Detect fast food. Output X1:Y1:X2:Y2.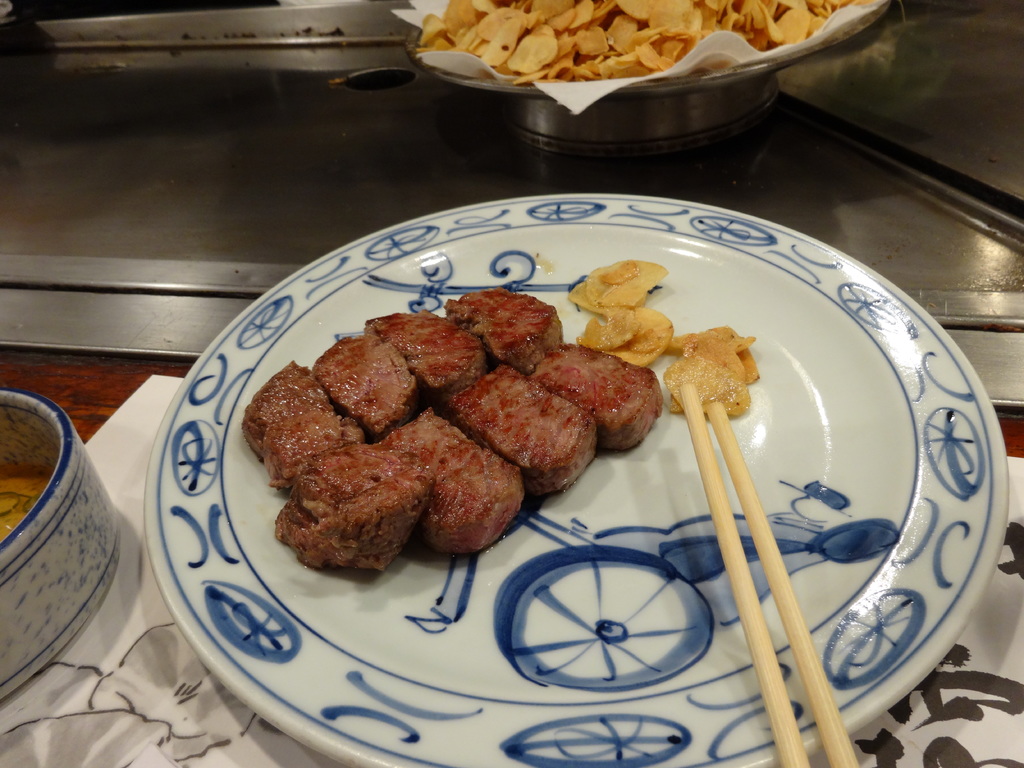
590:303:675:370.
